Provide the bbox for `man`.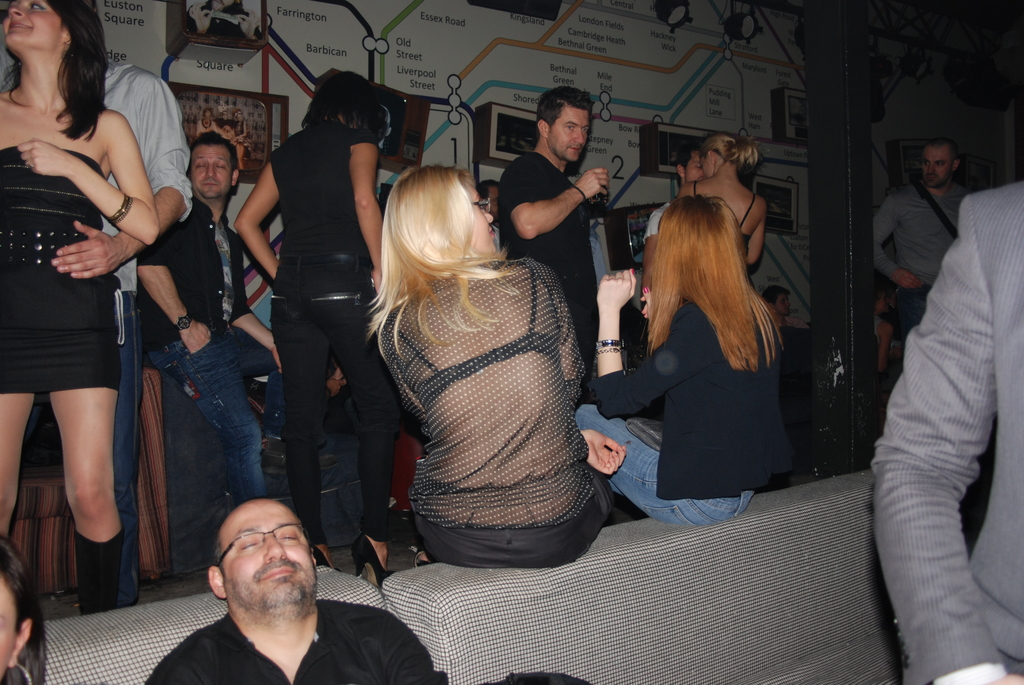
rect(138, 129, 278, 581).
